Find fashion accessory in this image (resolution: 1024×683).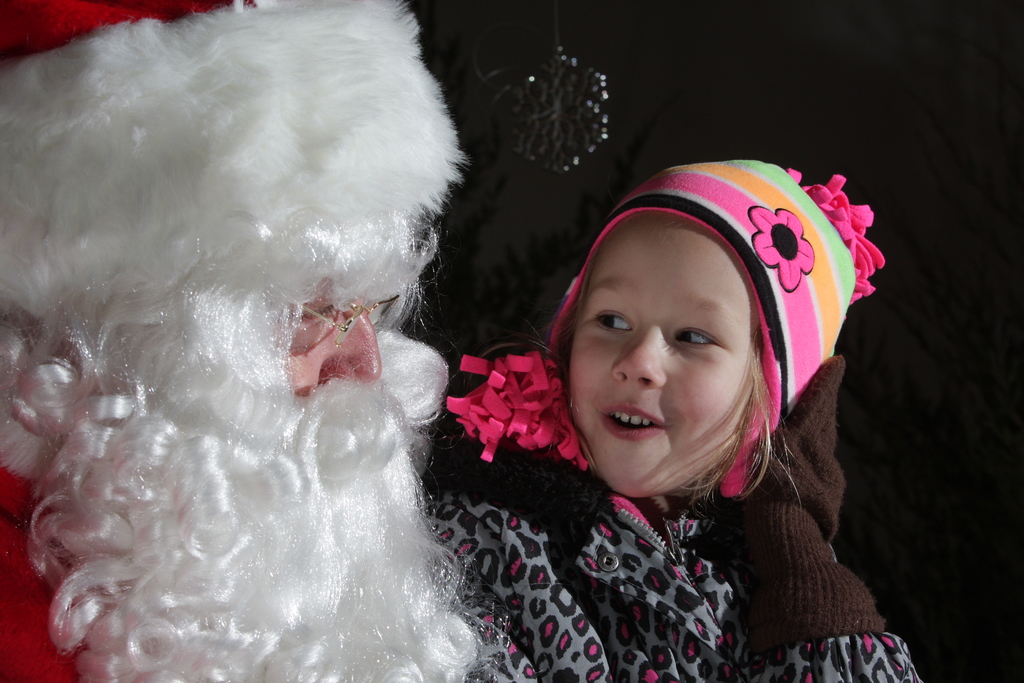
443:154:884:499.
